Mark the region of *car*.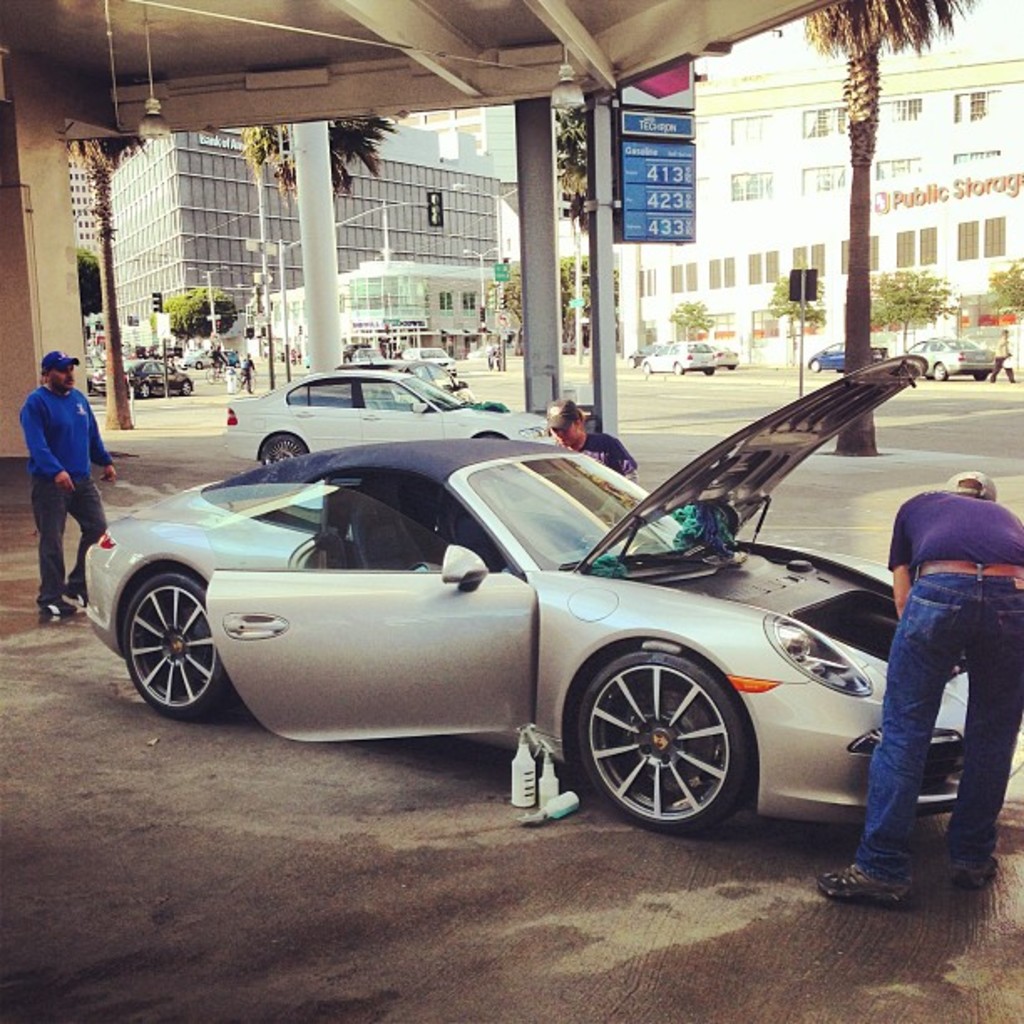
Region: [808, 346, 899, 371].
